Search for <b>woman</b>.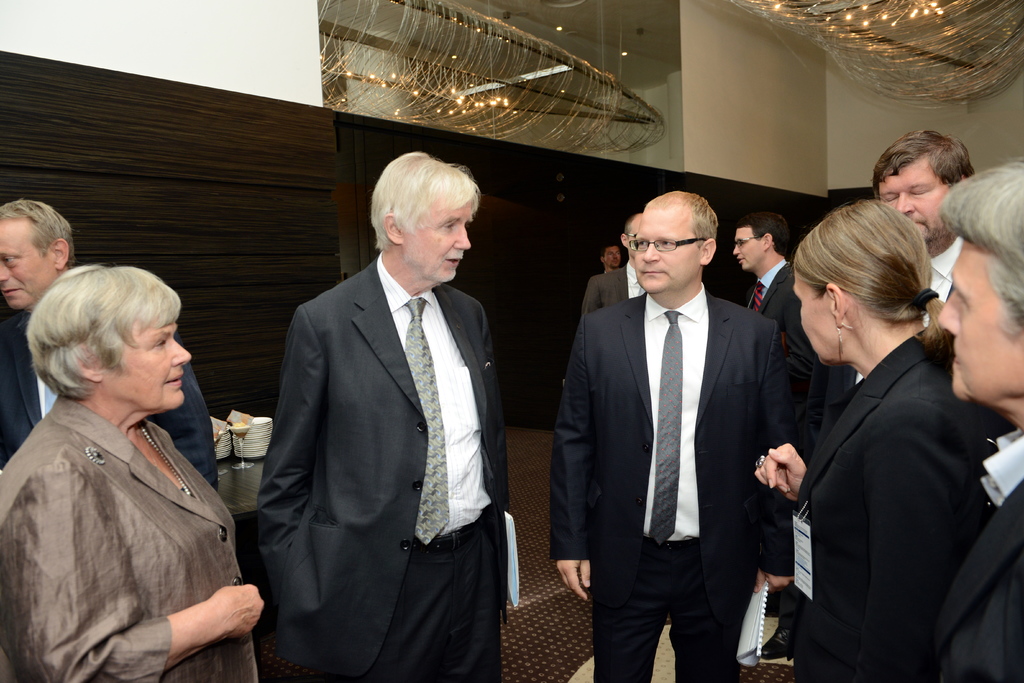
Found at 0 268 275 682.
